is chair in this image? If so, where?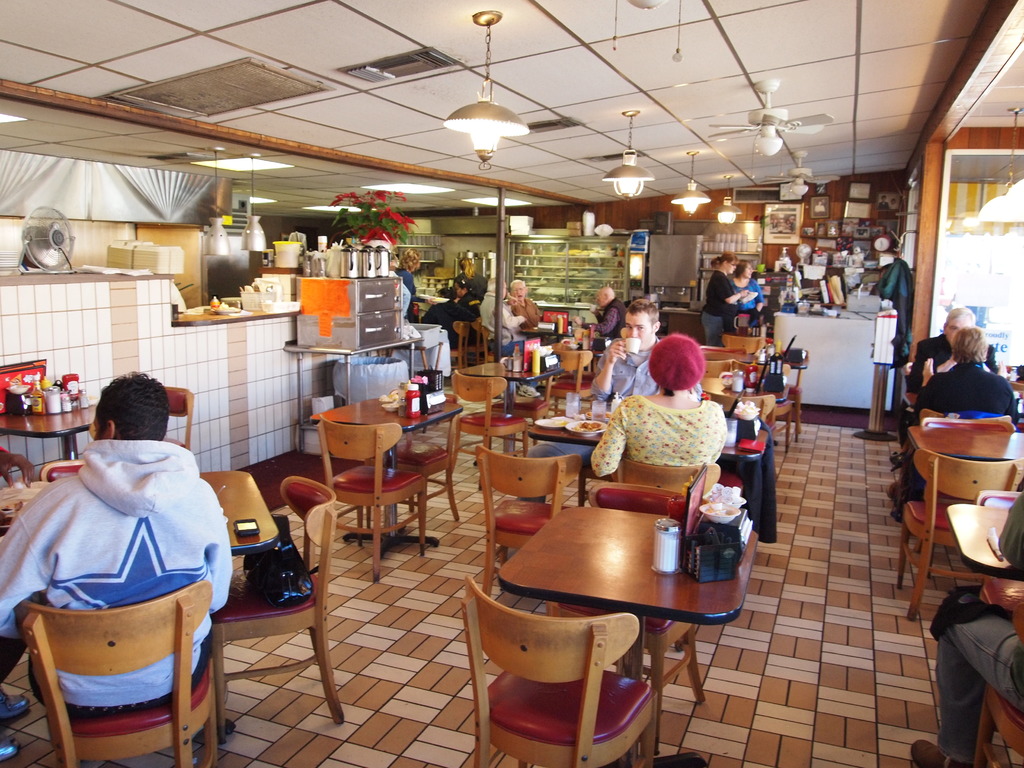
Yes, at box=[18, 579, 218, 767].
